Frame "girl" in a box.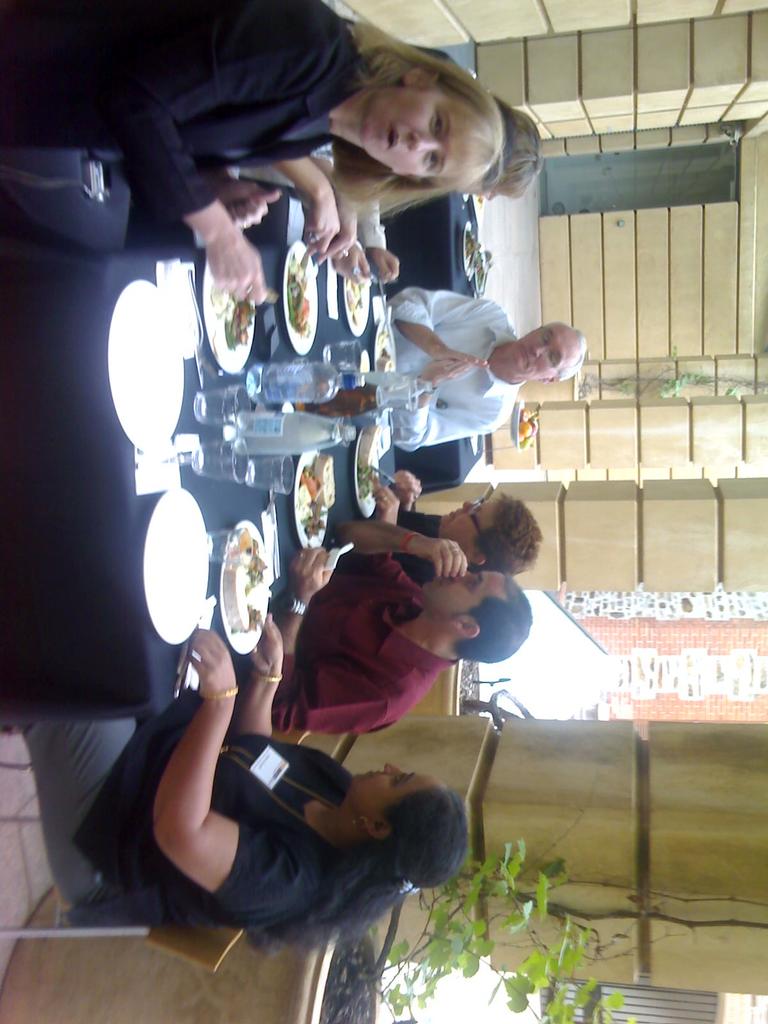
<bbox>23, 614, 466, 964</bbox>.
